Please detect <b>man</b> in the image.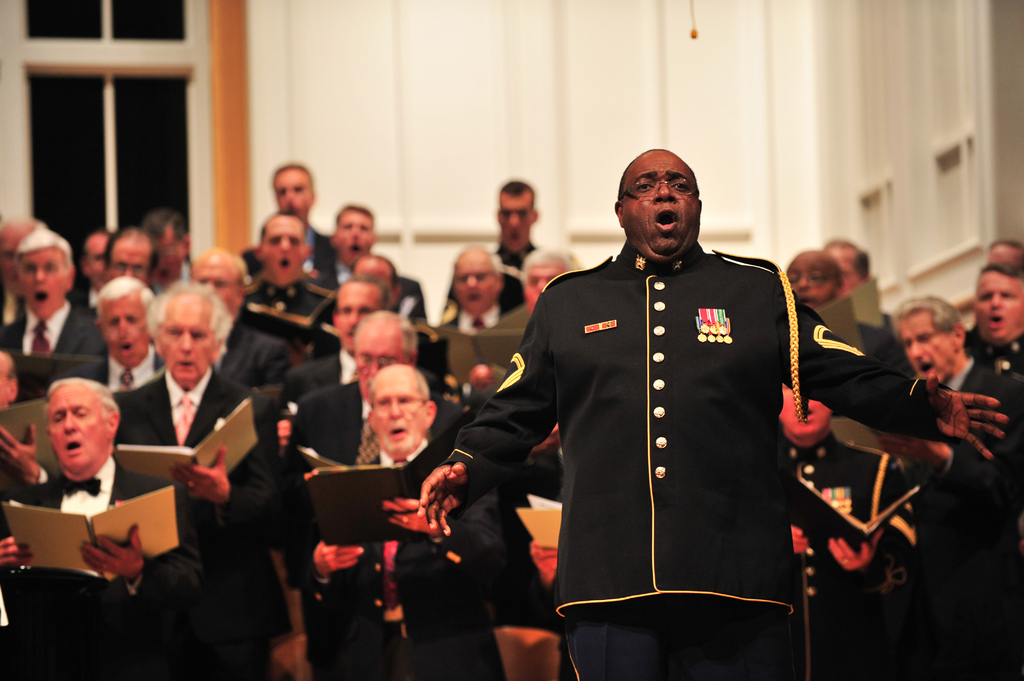
x1=786 y1=247 x2=852 y2=312.
